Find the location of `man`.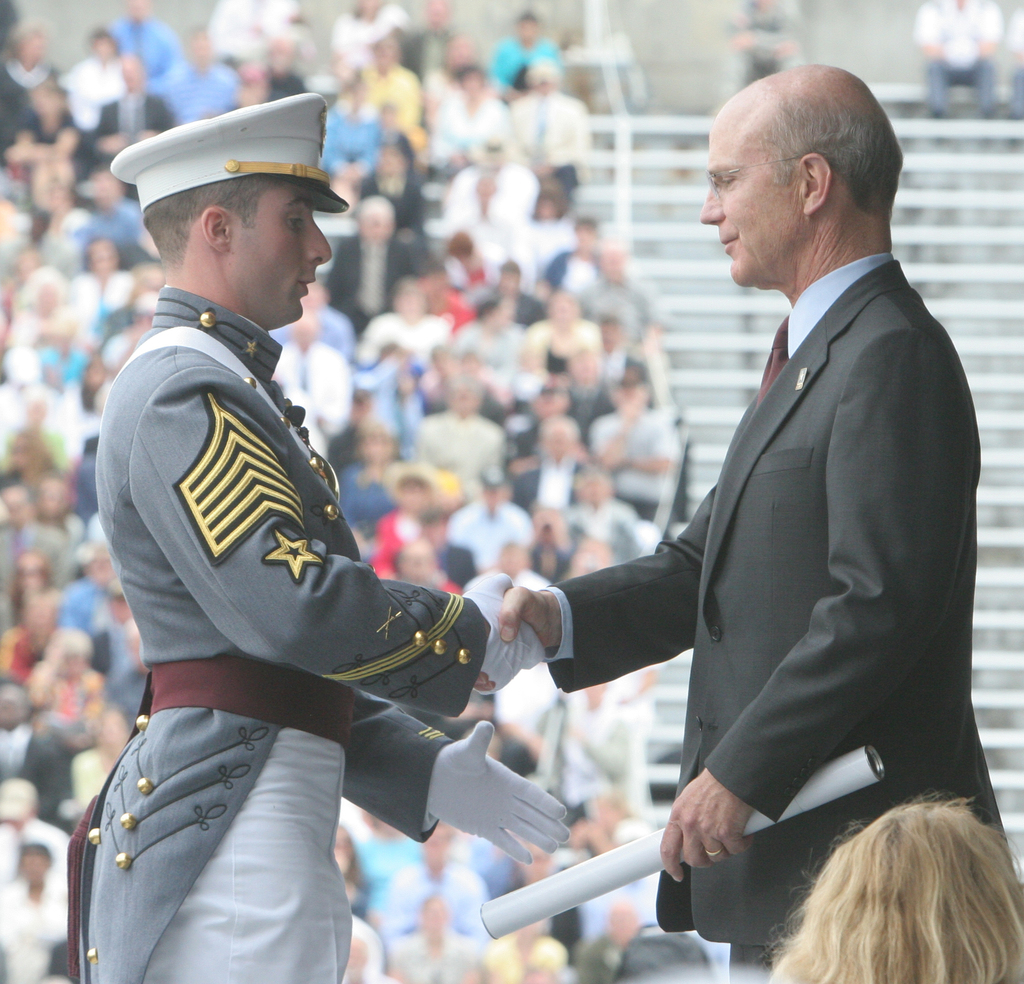
Location: left=269, top=310, right=341, bottom=423.
